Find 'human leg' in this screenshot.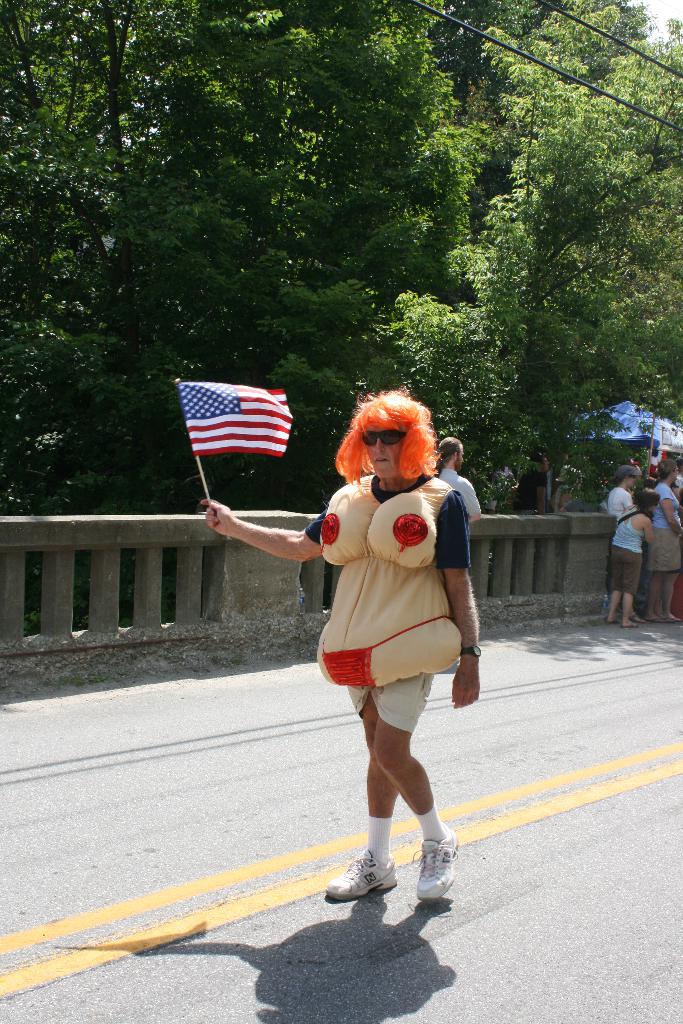
The bounding box for 'human leg' is x1=651 y1=573 x2=677 y2=626.
